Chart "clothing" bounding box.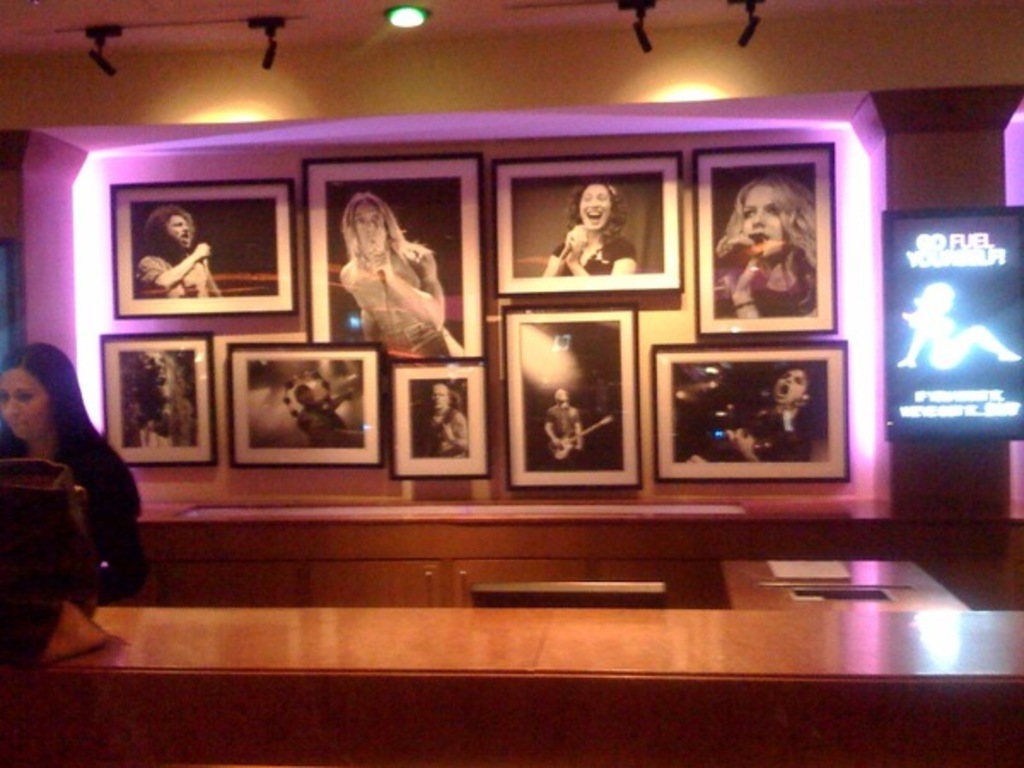
Charted: [left=420, top=408, right=473, bottom=457].
